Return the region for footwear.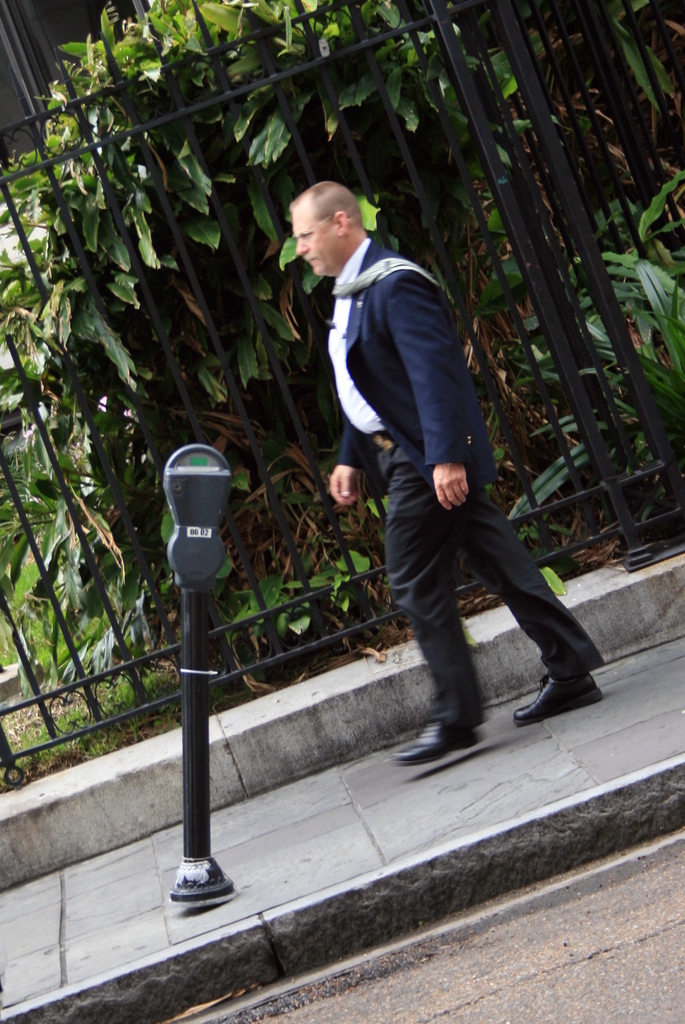
detection(512, 674, 604, 724).
